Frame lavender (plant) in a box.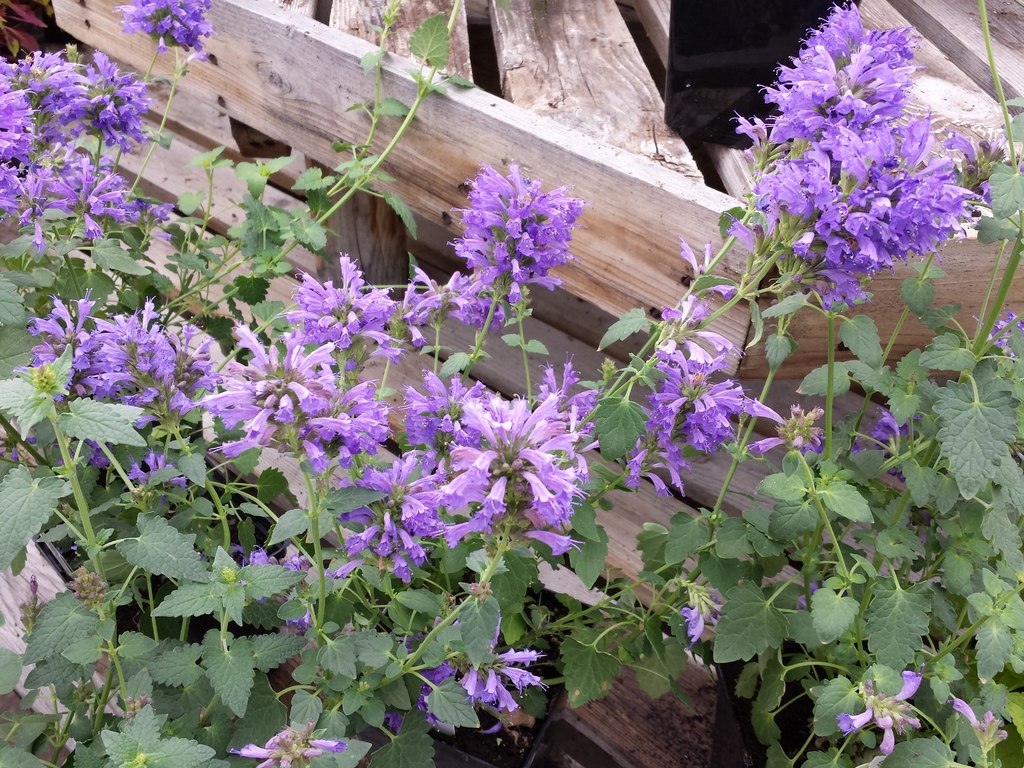
[left=25, top=27, right=153, bottom=191].
